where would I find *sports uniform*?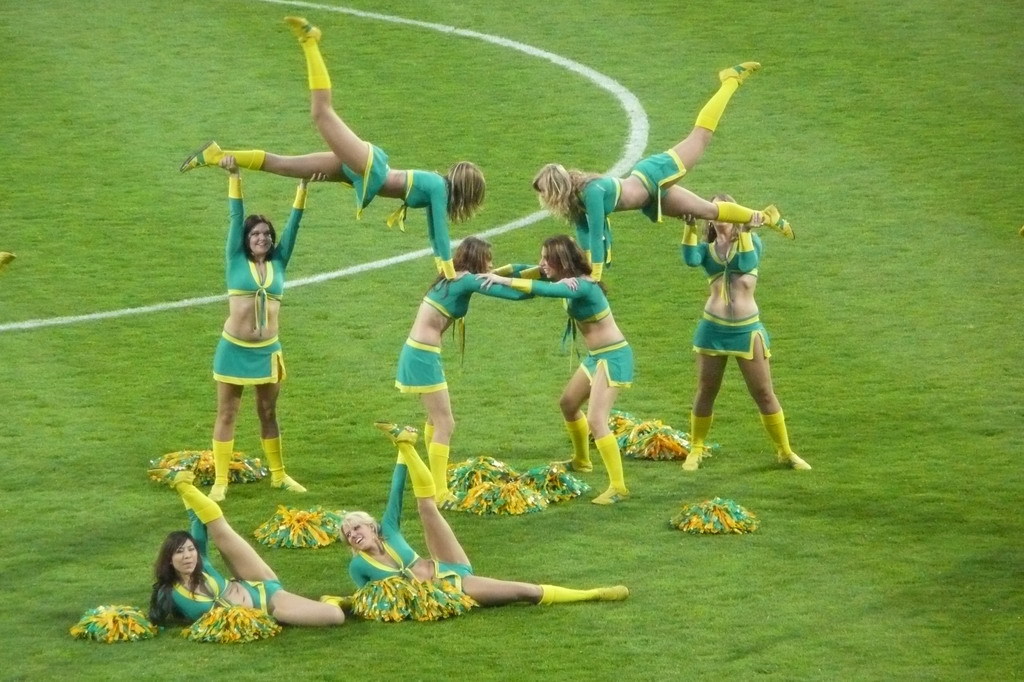
At locate(163, 510, 220, 622).
